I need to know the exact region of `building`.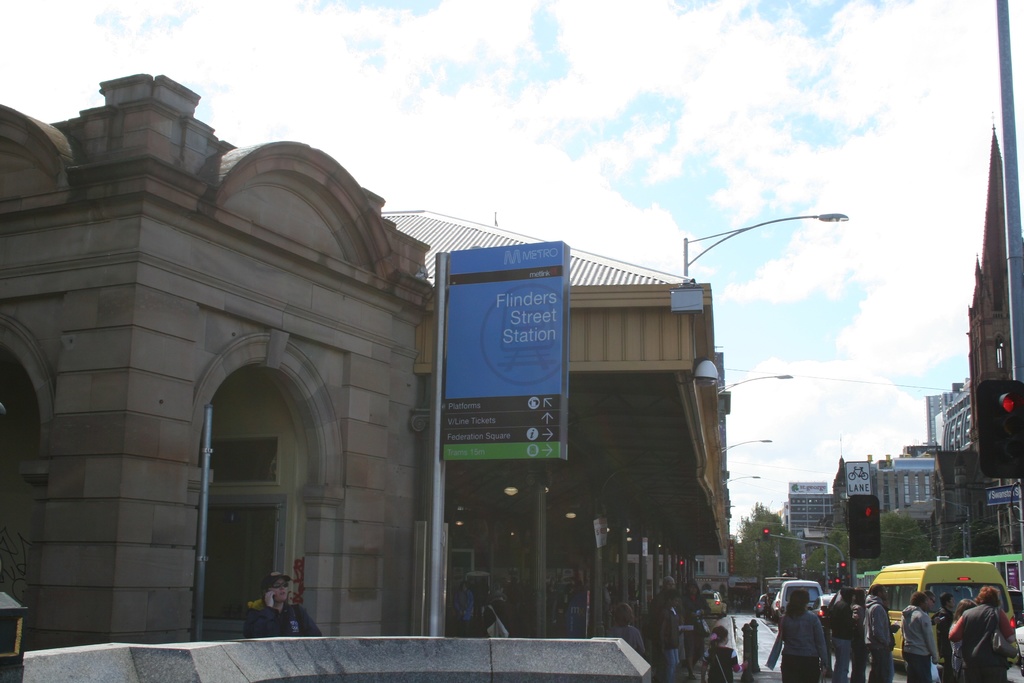
Region: {"left": 870, "top": 450, "right": 935, "bottom": 531}.
